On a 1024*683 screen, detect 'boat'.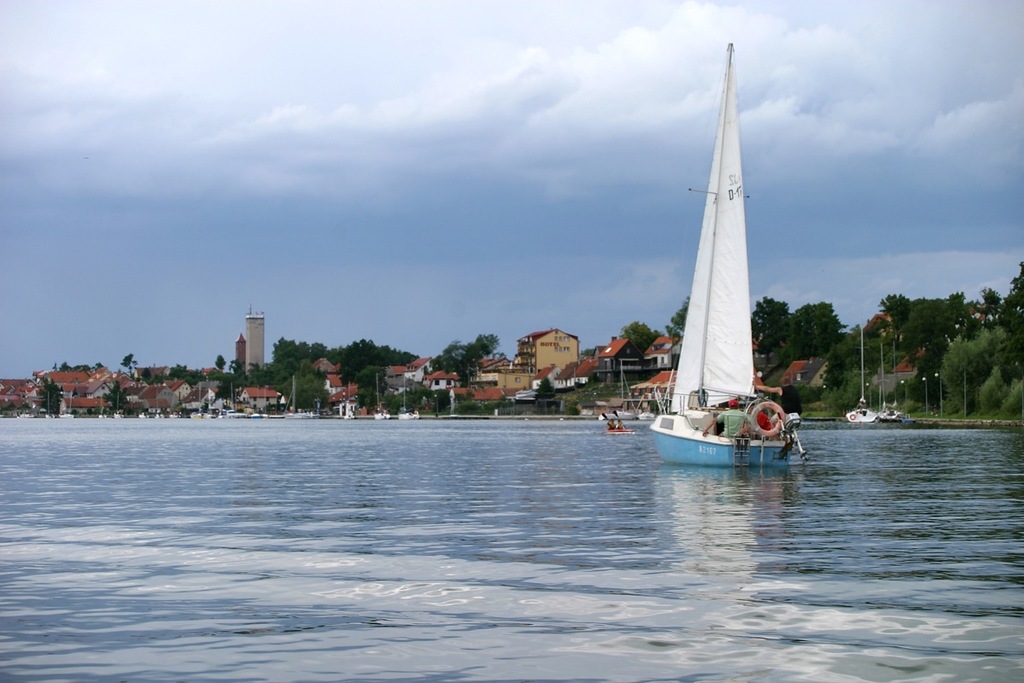
region(845, 322, 874, 425).
